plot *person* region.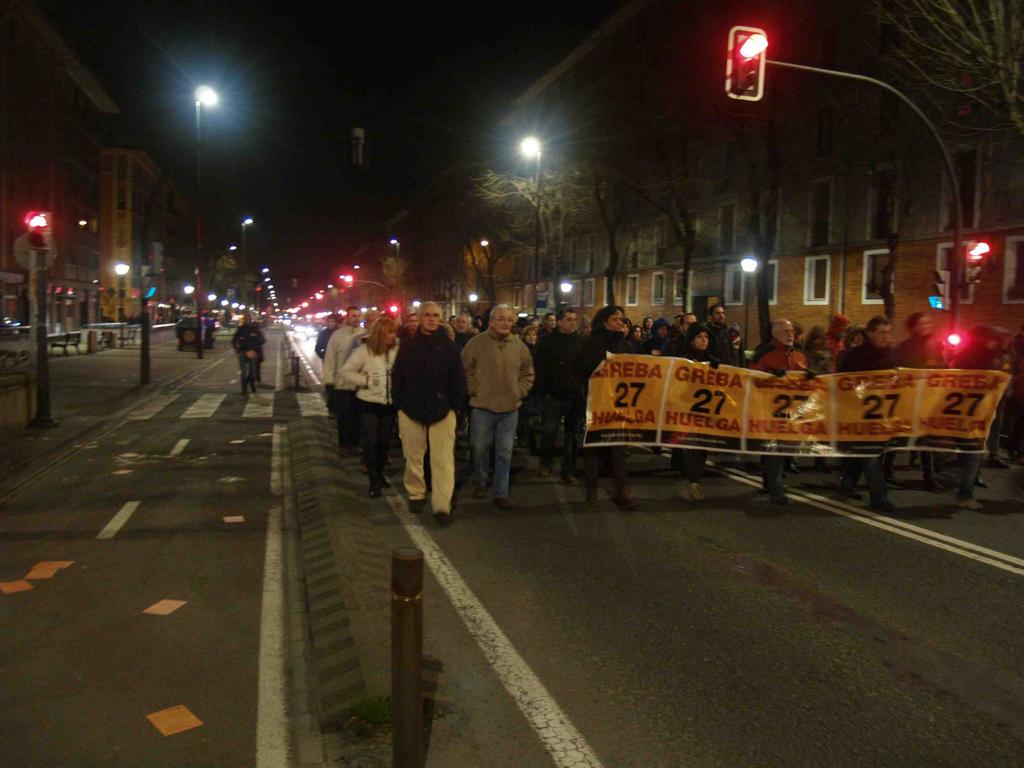
Plotted at 318, 301, 364, 399.
